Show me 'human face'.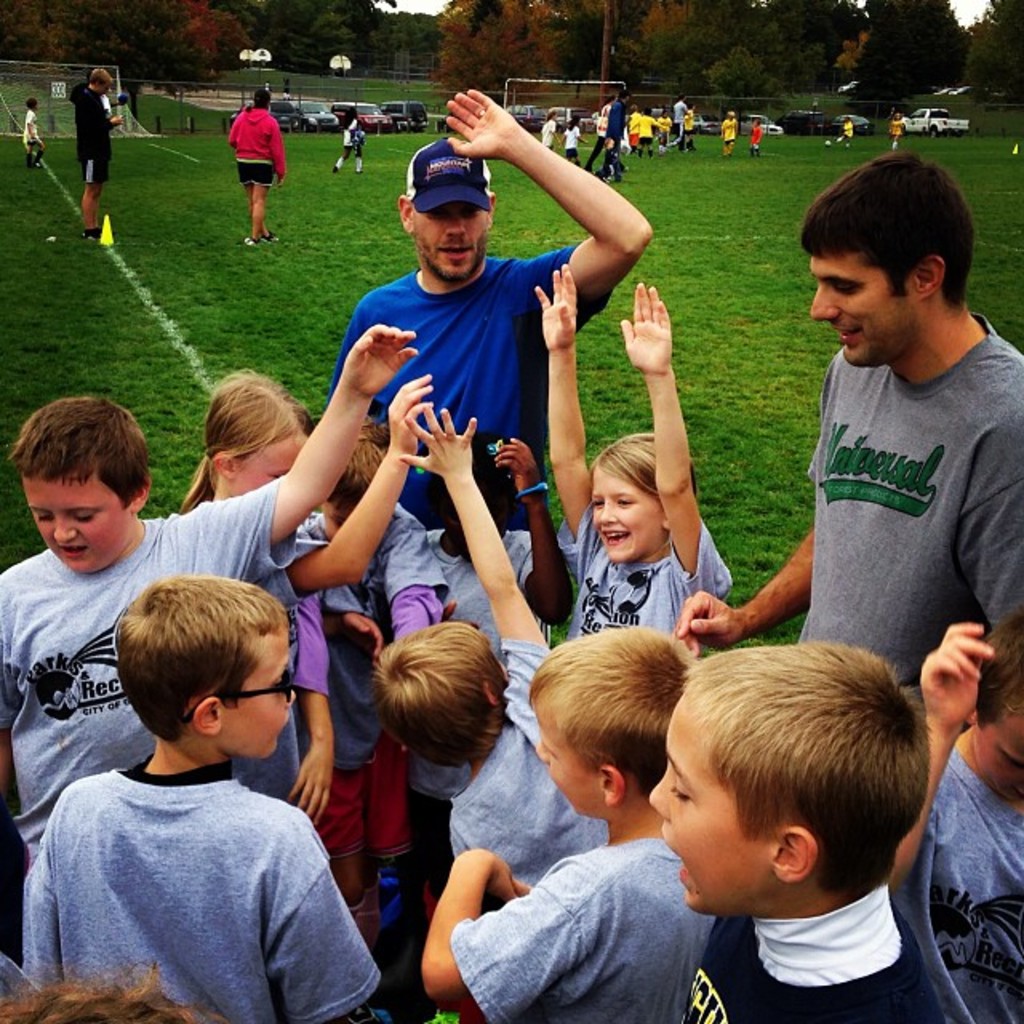
'human face' is here: <region>640, 701, 765, 912</region>.
